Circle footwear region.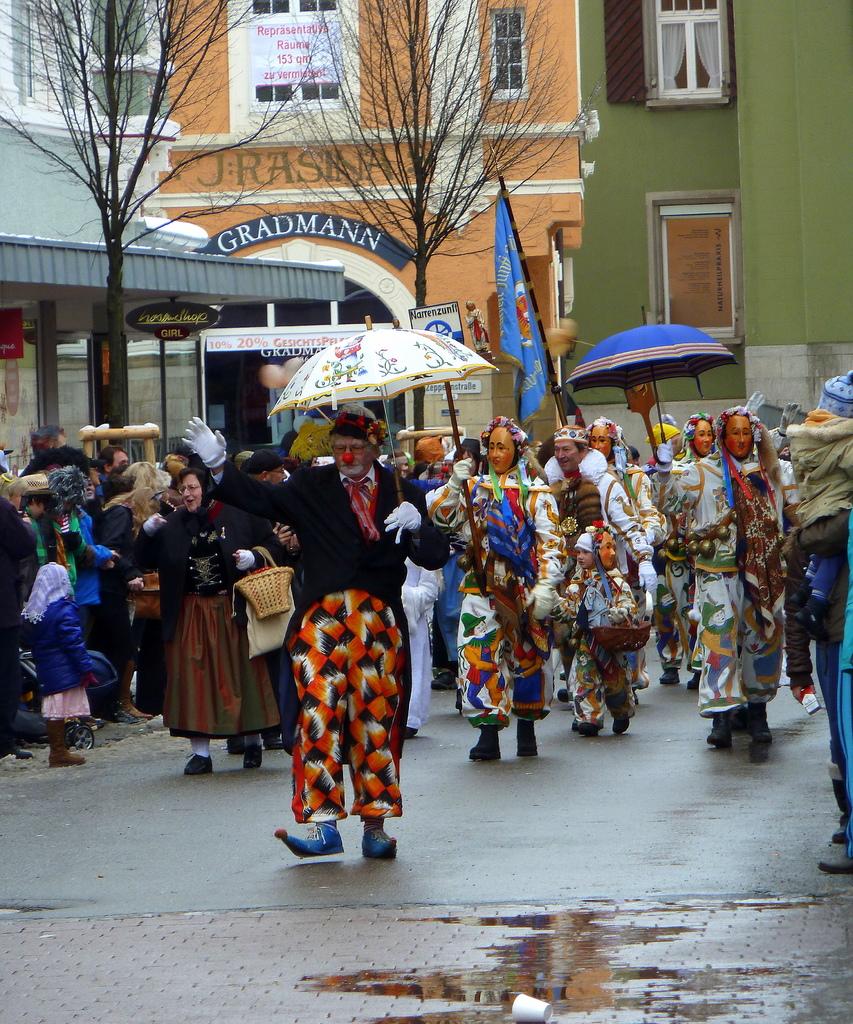
Region: box=[177, 749, 219, 774].
